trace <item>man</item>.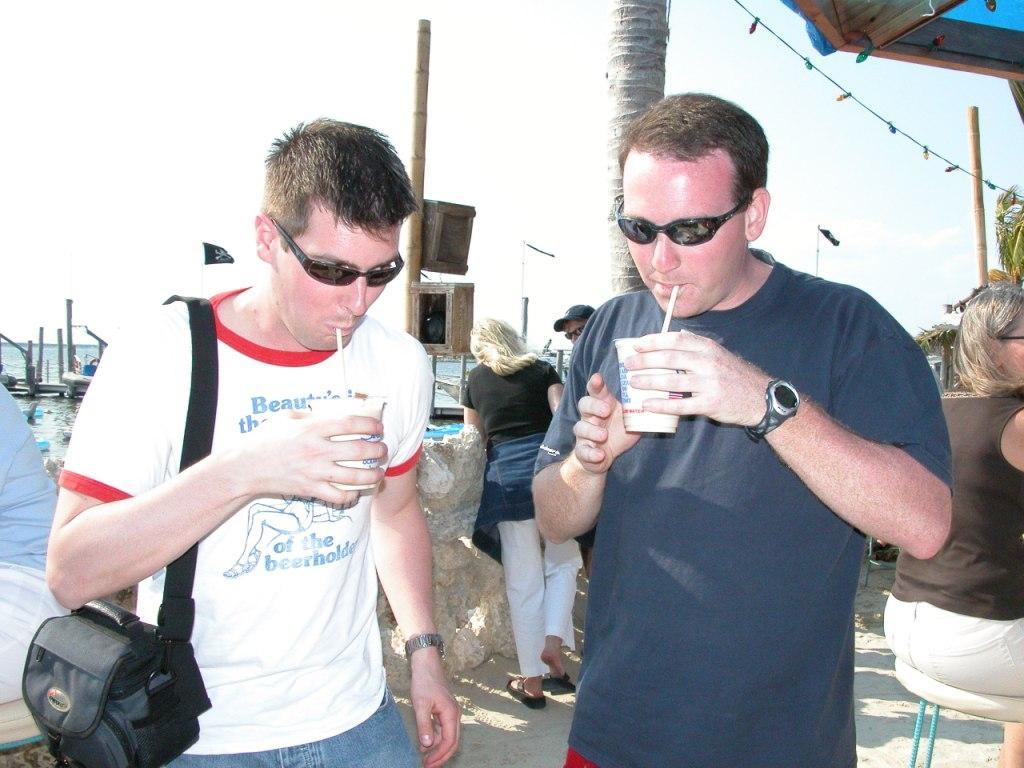
Traced to detection(528, 93, 952, 767).
